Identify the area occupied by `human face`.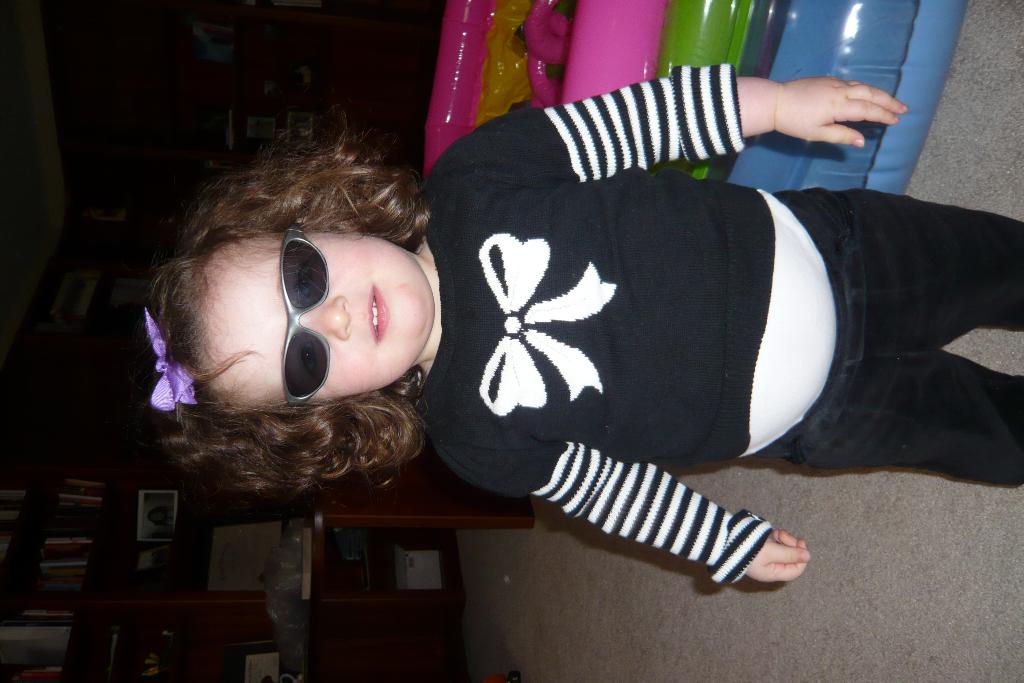
Area: 207/227/438/411.
